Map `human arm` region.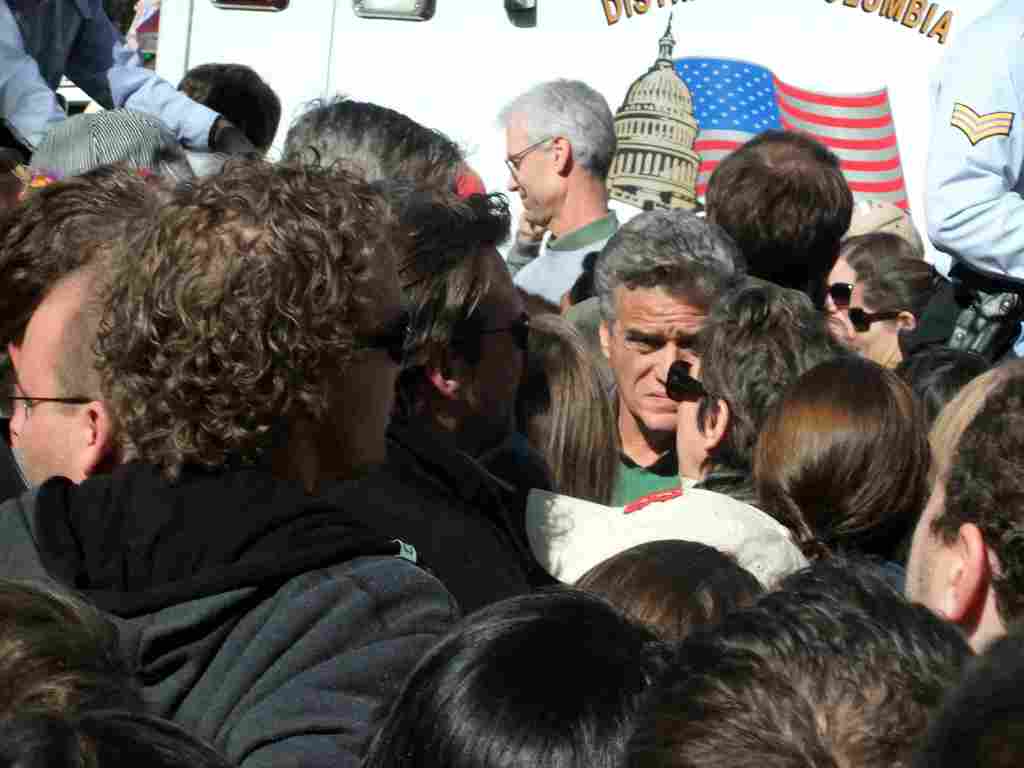
Mapped to (51,0,248,148).
